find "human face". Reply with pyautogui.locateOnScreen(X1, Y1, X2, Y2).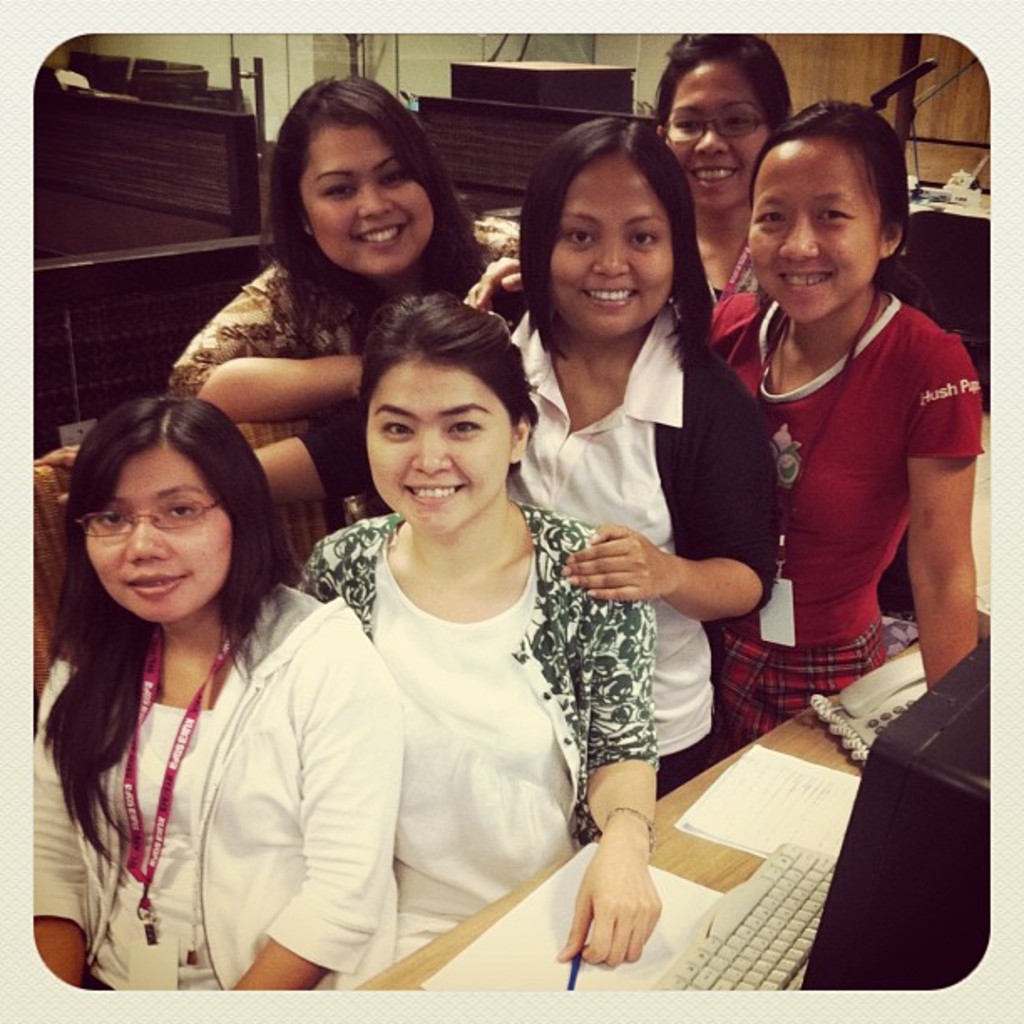
pyautogui.locateOnScreen(547, 152, 674, 336).
